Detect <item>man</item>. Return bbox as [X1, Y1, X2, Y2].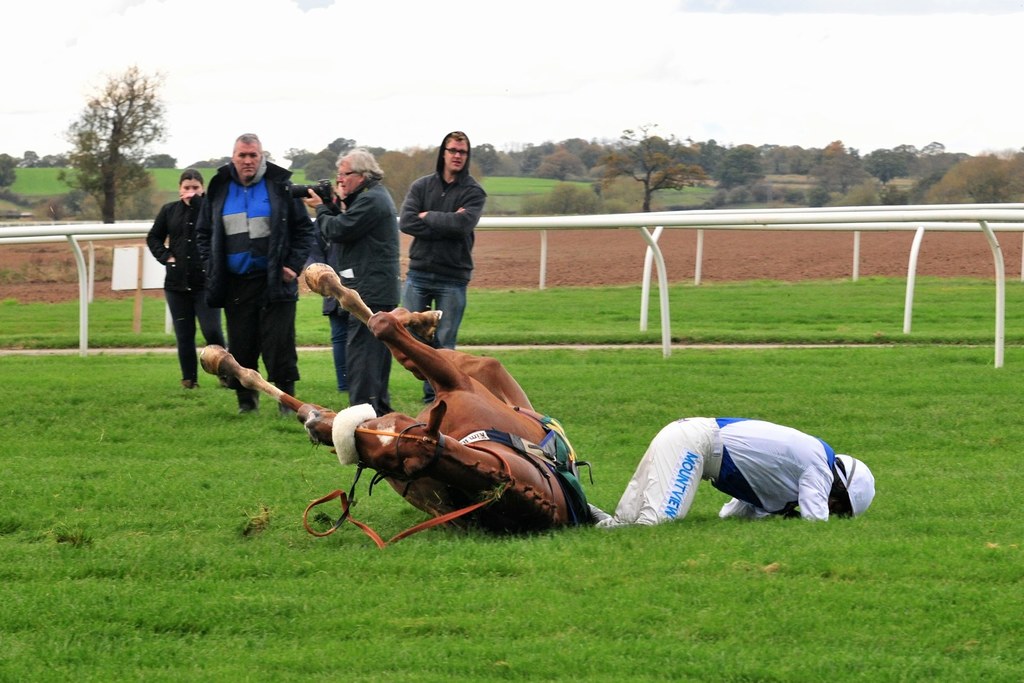
[397, 129, 488, 404].
